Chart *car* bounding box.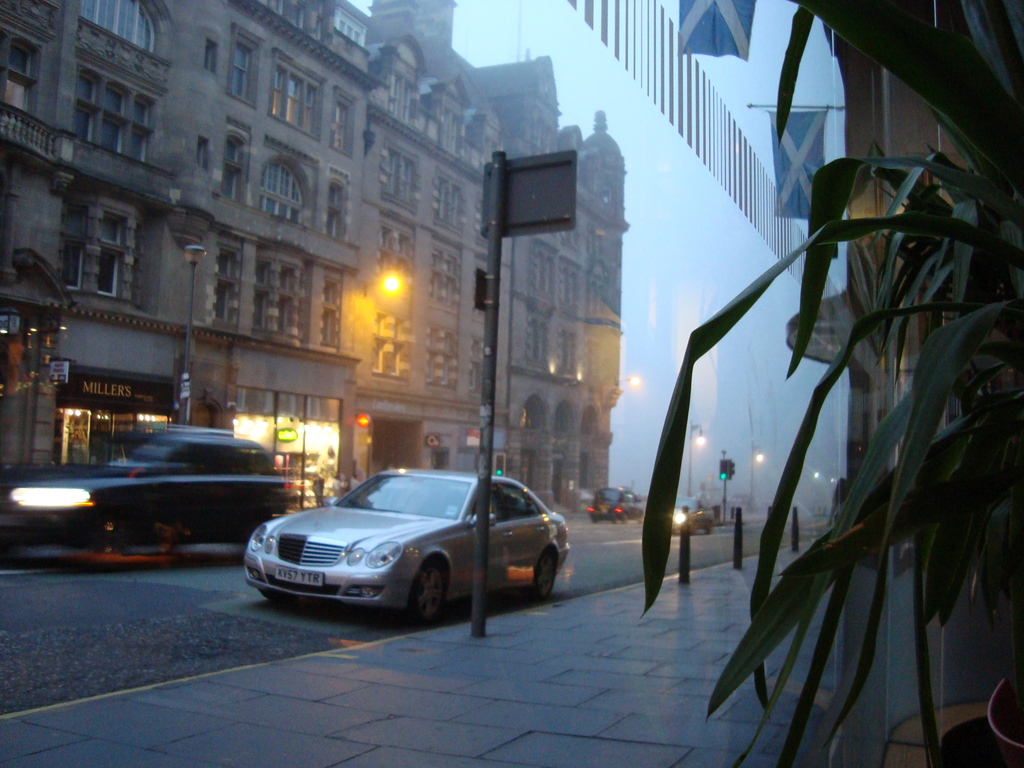
Charted: 666, 496, 715, 532.
